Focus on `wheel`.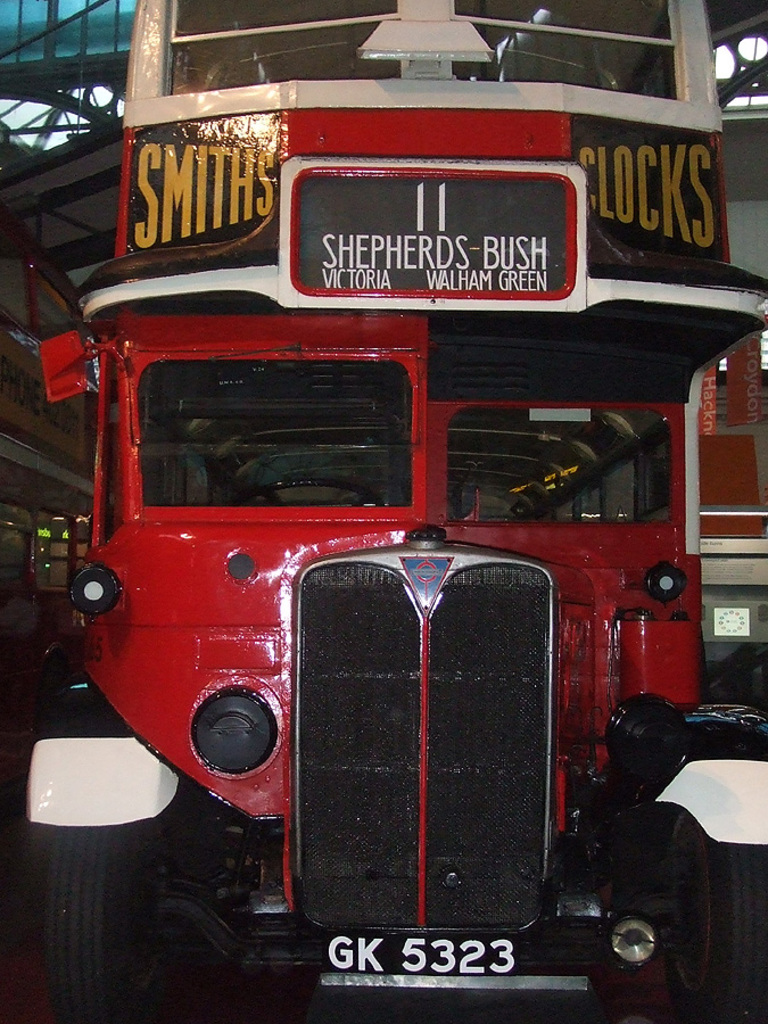
Focused at (41, 816, 172, 1023).
